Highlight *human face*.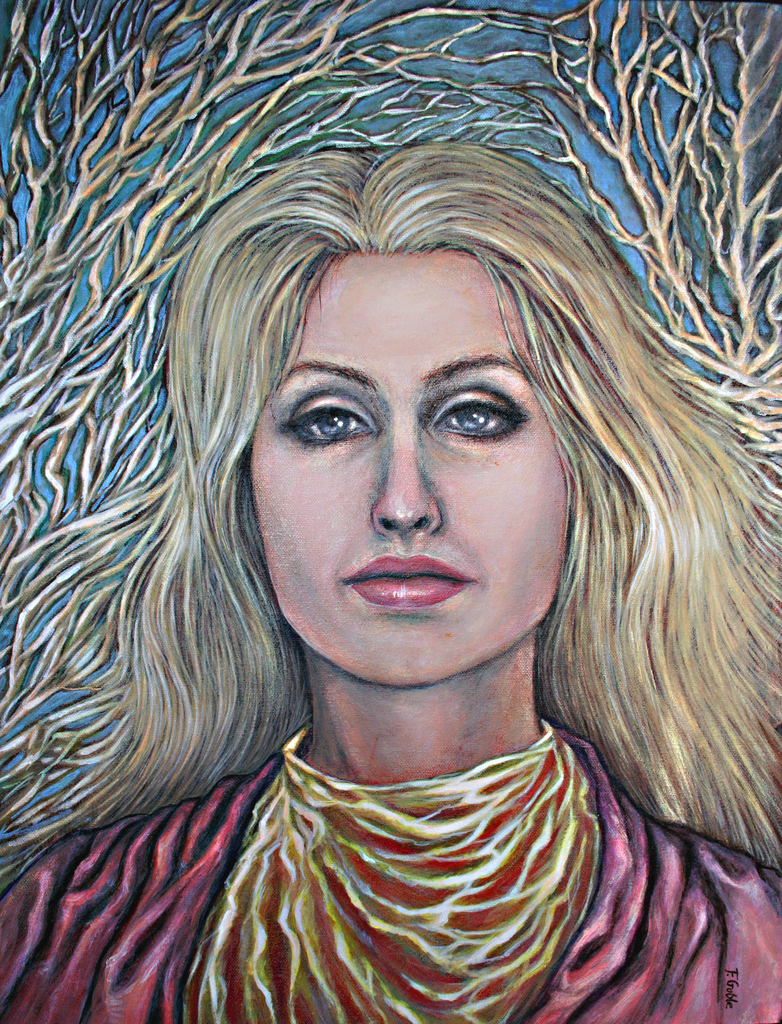
Highlighted region: left=252, top=245, right=573, bottom=691.
